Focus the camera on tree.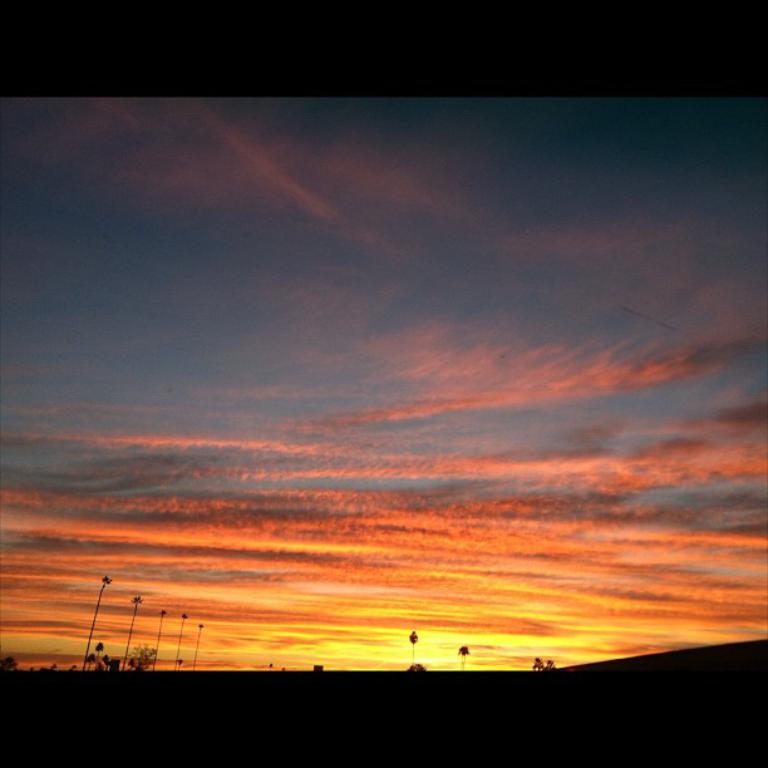
Focus region: 148 600 167 671.
